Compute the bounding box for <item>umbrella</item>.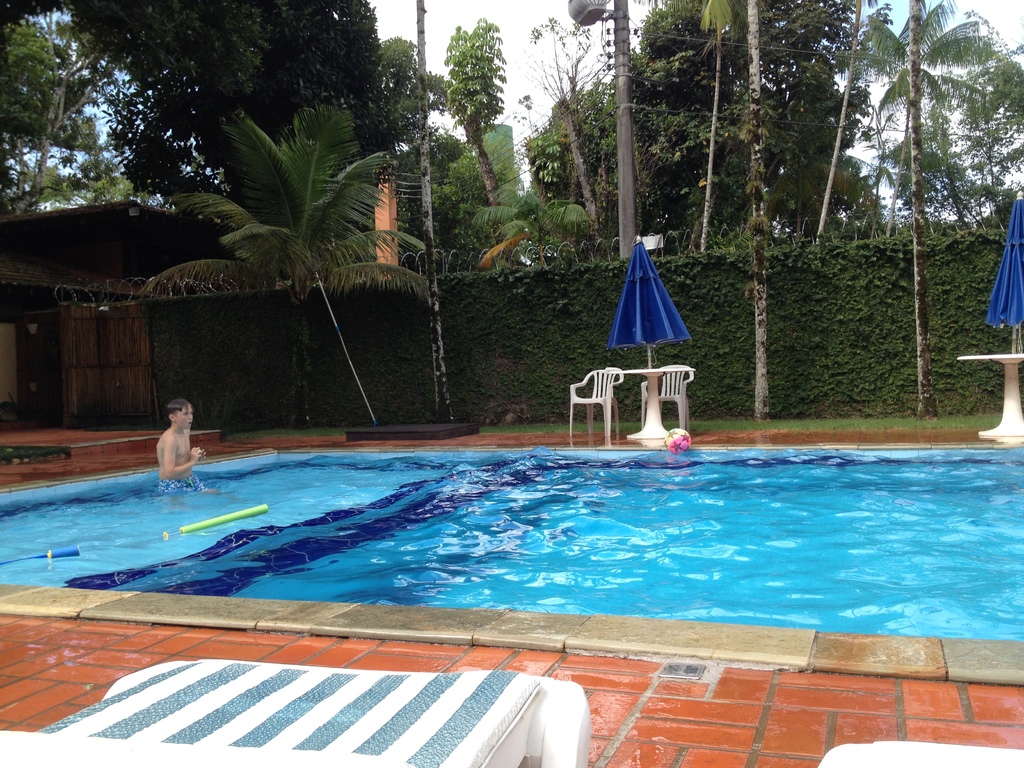
detection(605, 234, 690, 374).
